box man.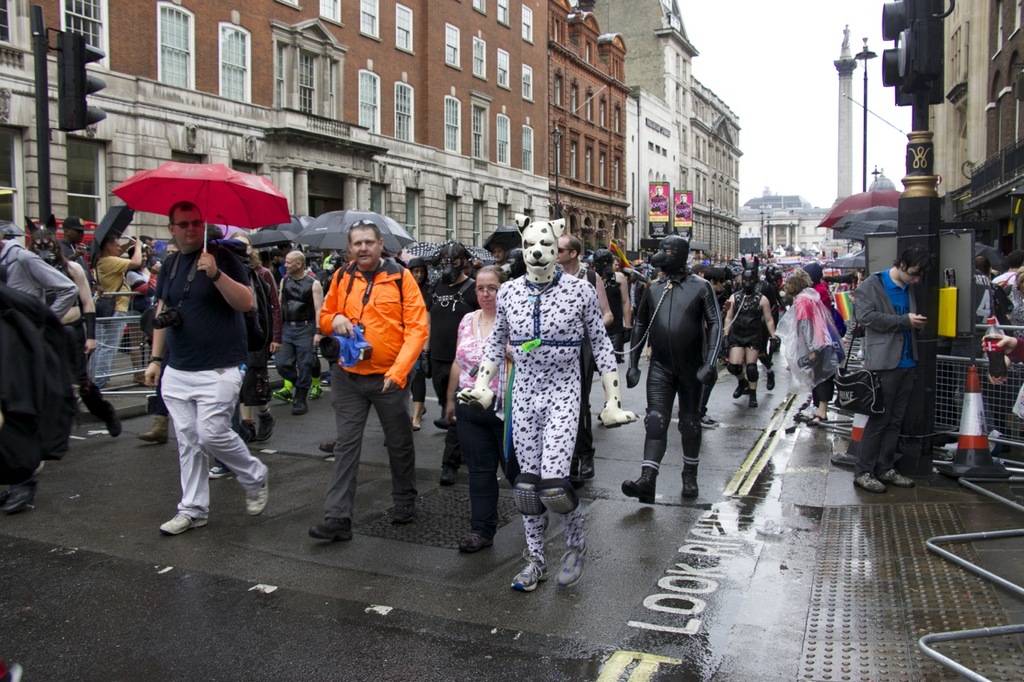
locate(88, 234, 148, 395).
